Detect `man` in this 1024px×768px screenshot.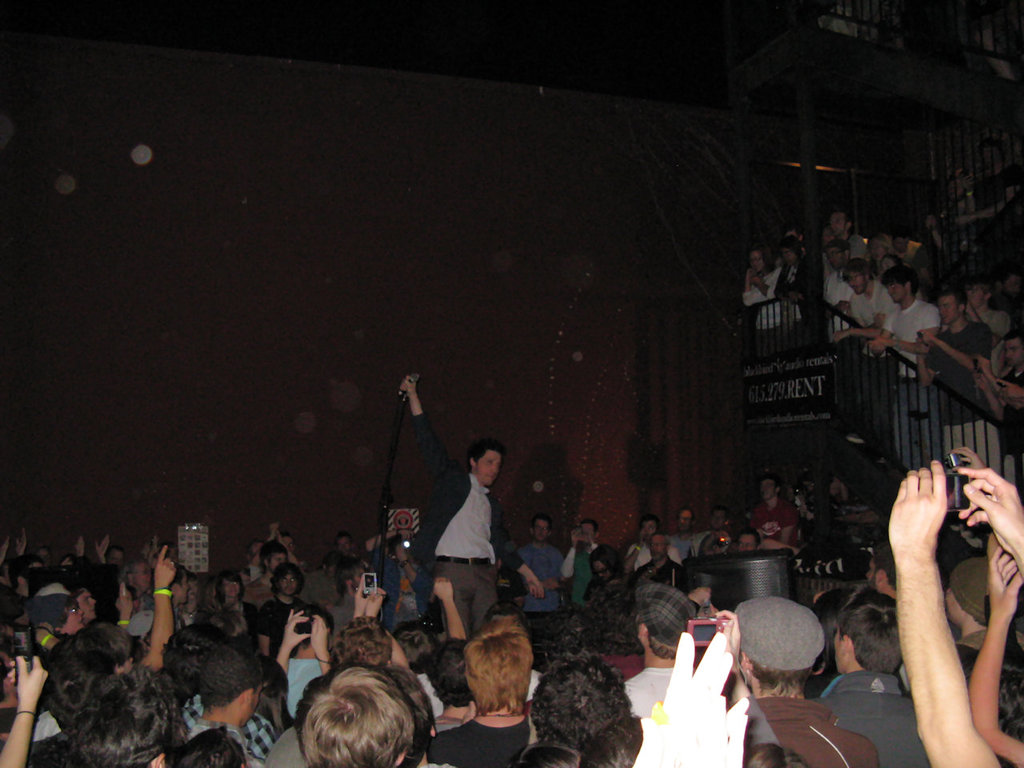
Detection: 323,529,370,575.
